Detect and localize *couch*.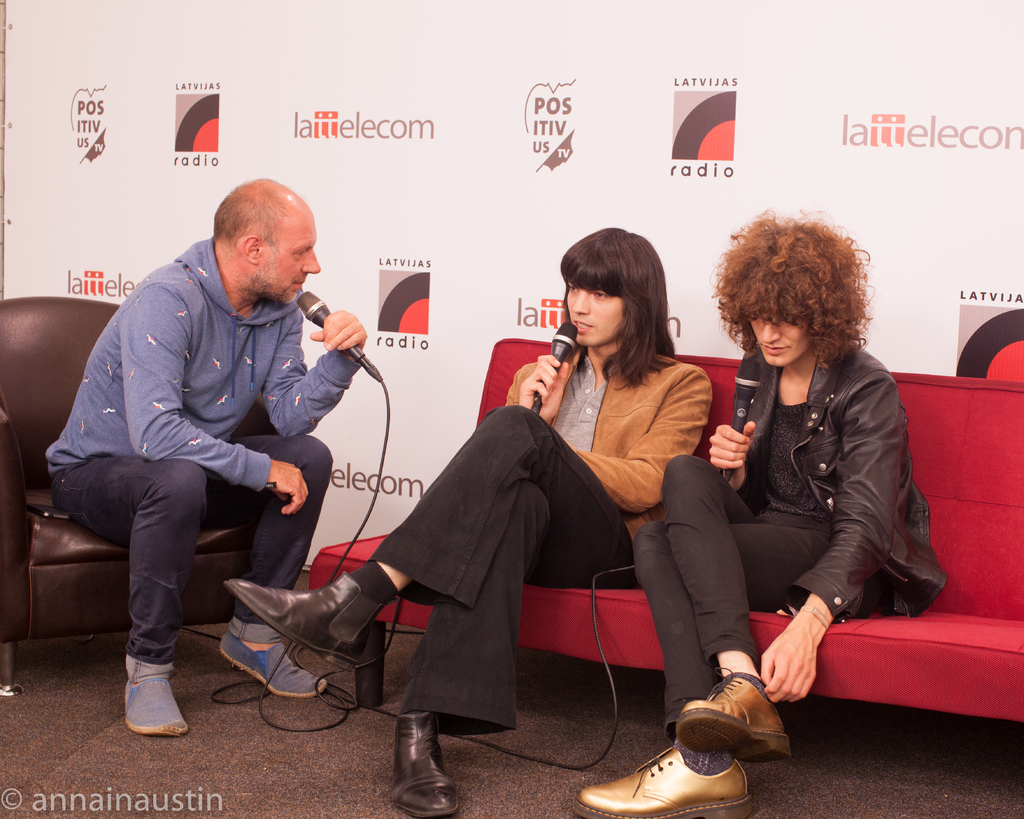
Localized at (0, 294, 264, 700).
